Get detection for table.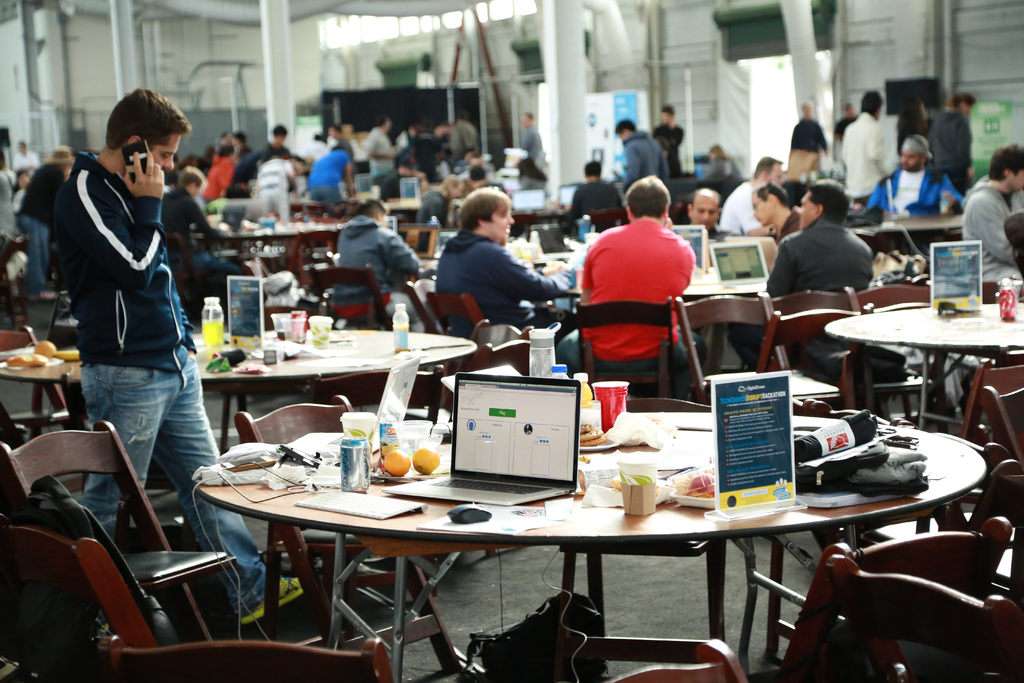
Detection: x1=826 y1=309 x2=1023 y2=428.
